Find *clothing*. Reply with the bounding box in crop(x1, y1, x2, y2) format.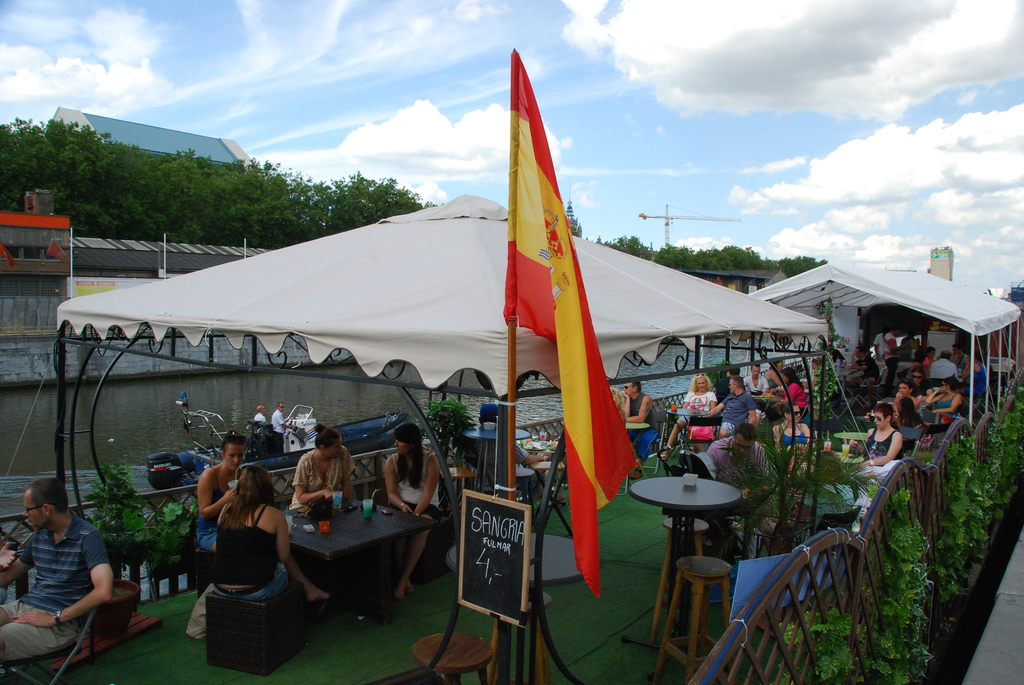
crop(717, 382, 753, 434).
